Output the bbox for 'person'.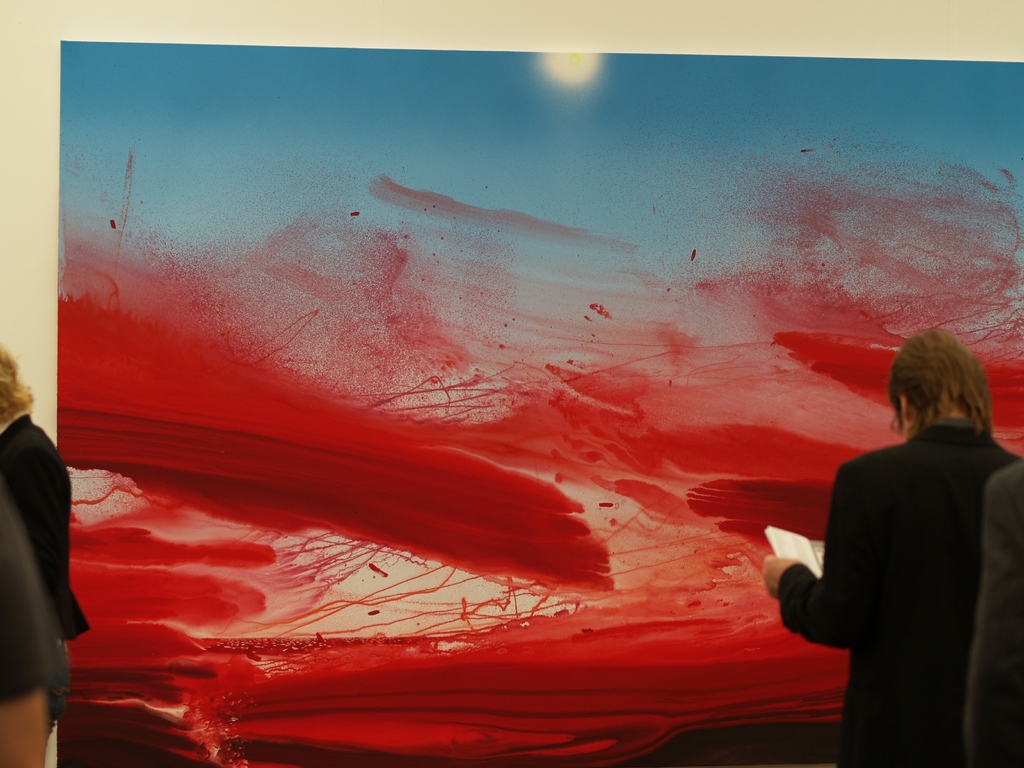
<box>0,495,74,767</box>.
